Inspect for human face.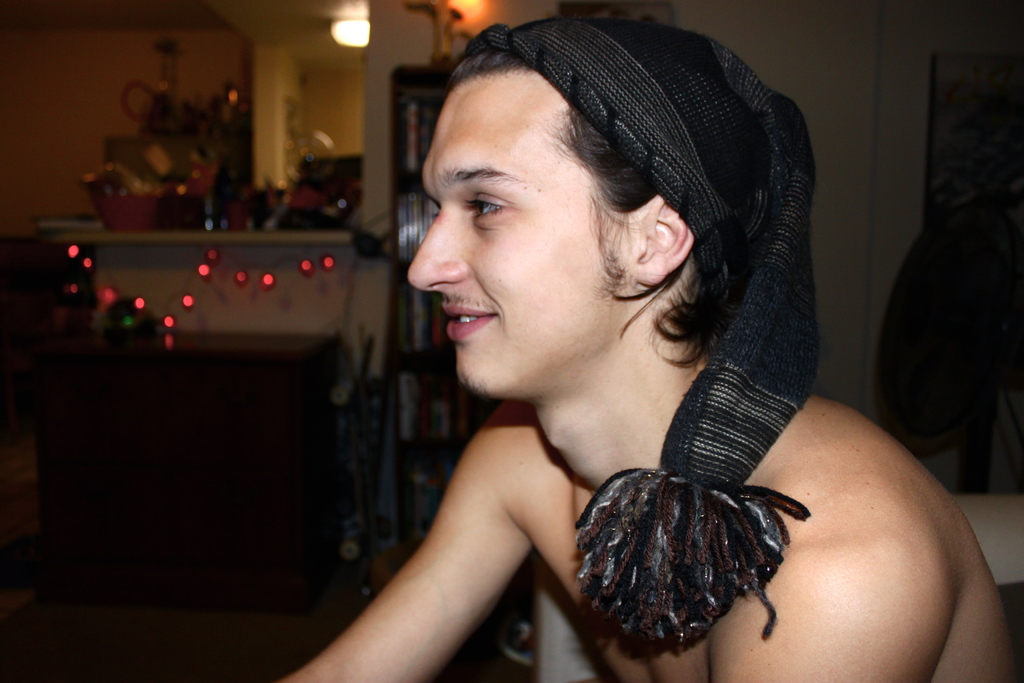
Inspection: 409/70/607/400.
